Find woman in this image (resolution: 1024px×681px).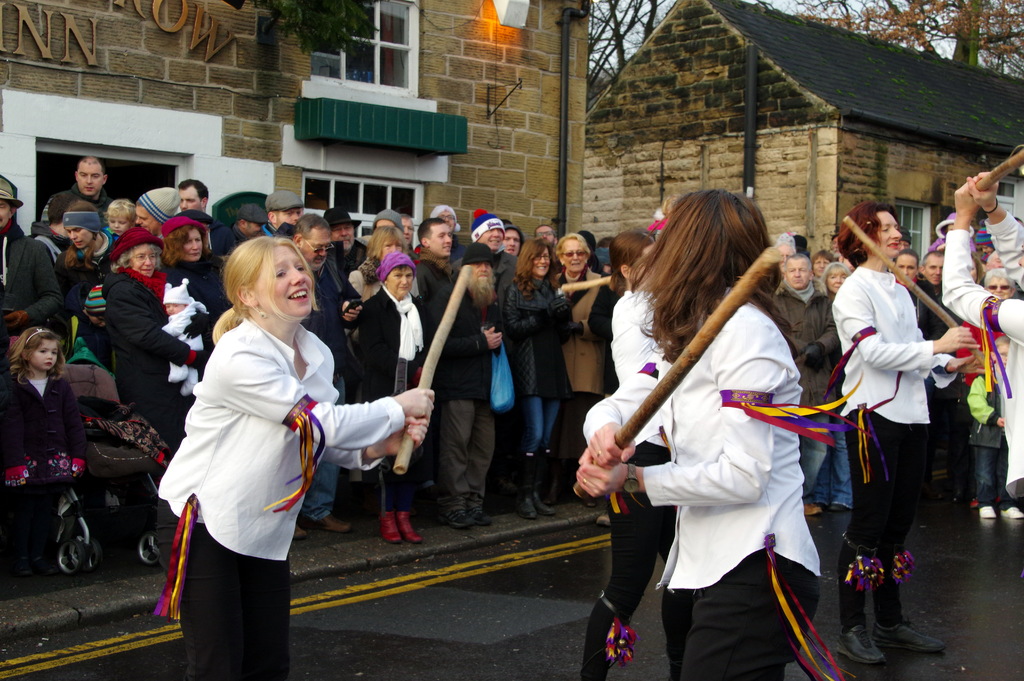
954 265 1017 386.
